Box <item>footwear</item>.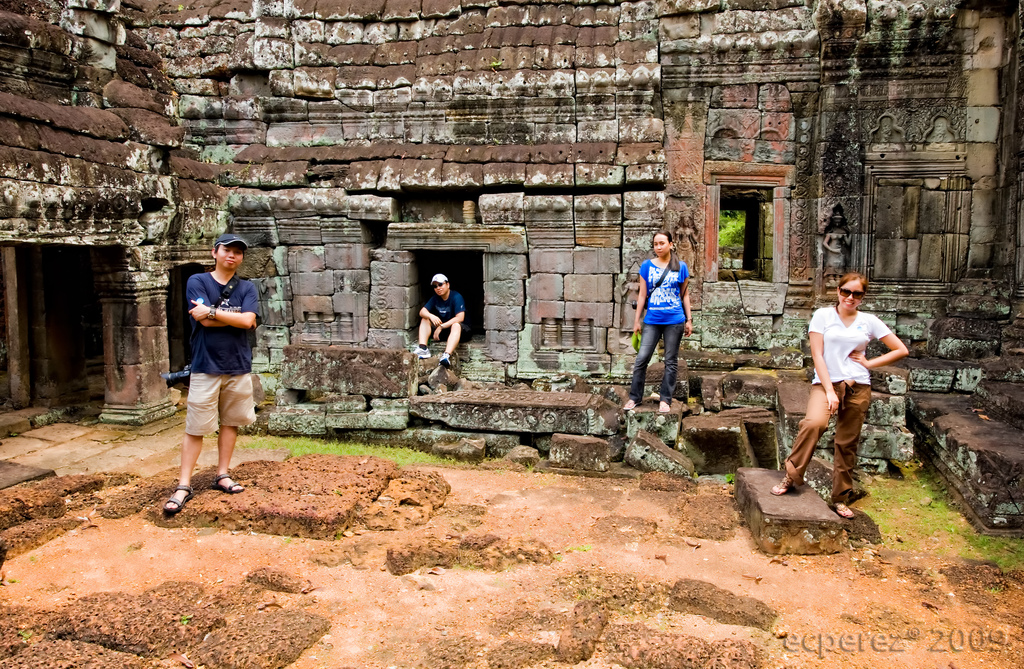
bbox=[624, 401, 633, 412].
